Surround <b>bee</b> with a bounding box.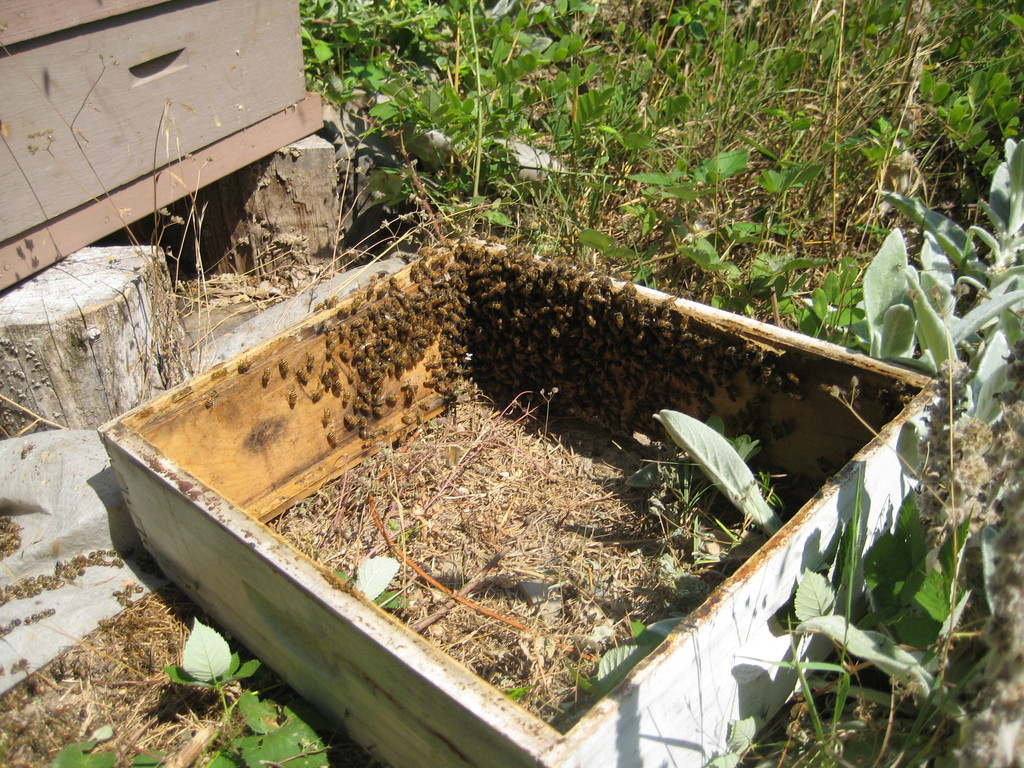
{"left": 395, "top": 279, "right": 397, "bottom": 292}.
